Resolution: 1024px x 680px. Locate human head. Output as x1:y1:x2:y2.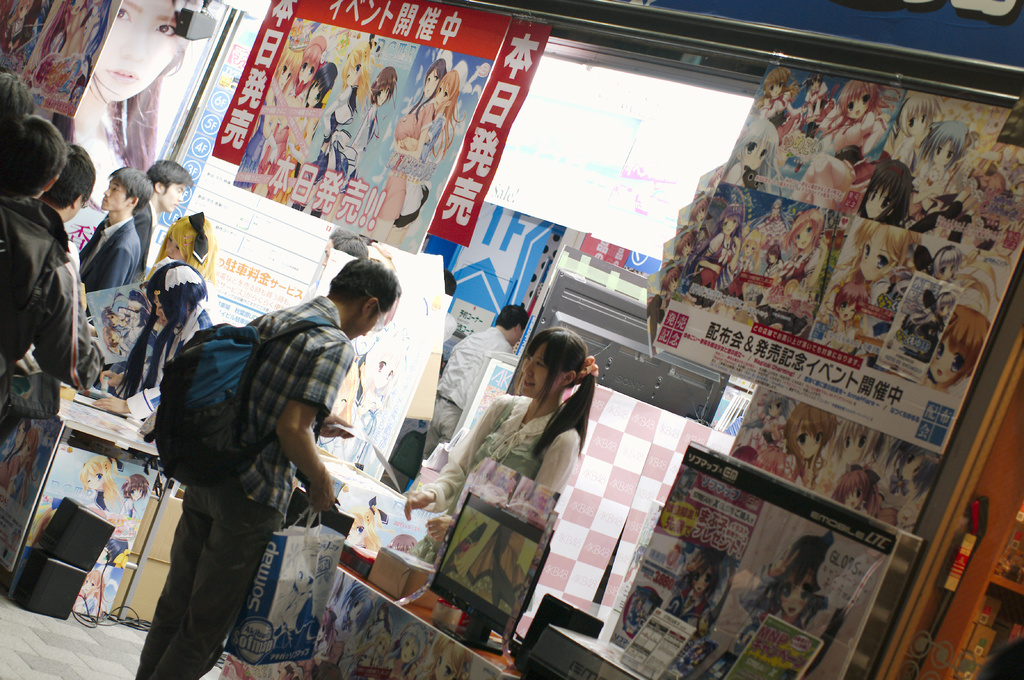
672:231:696:258.
